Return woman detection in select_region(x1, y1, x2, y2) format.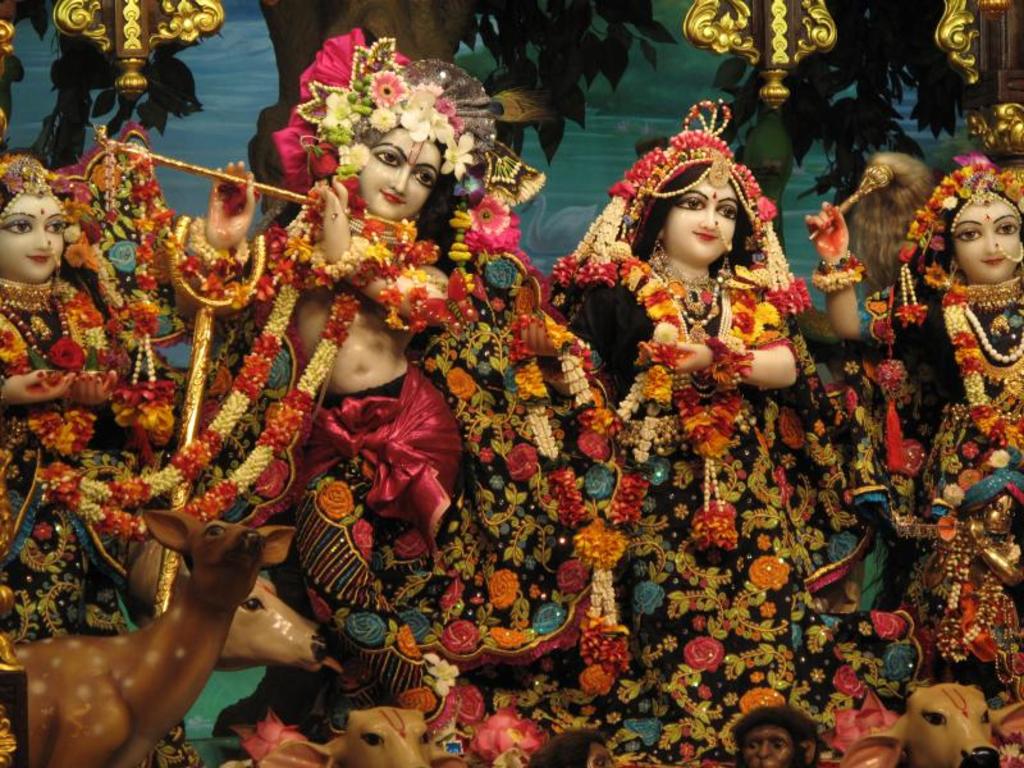
select_region(0, 150, 175, 668).
